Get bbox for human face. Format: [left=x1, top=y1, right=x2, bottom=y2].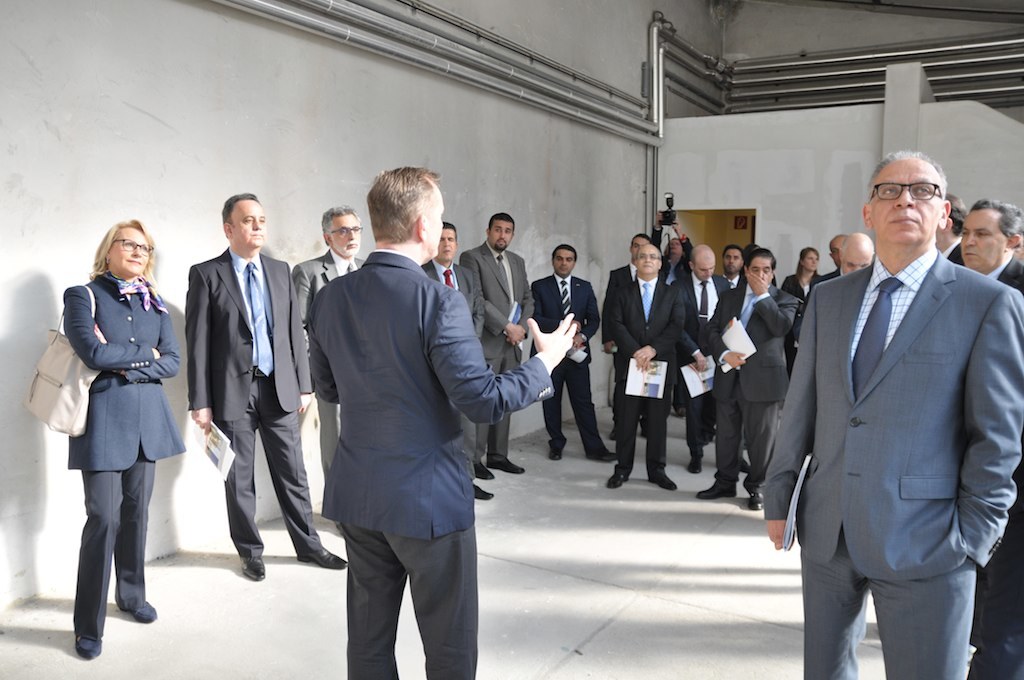
[left=112, top=228, right=151, bottom=272].
